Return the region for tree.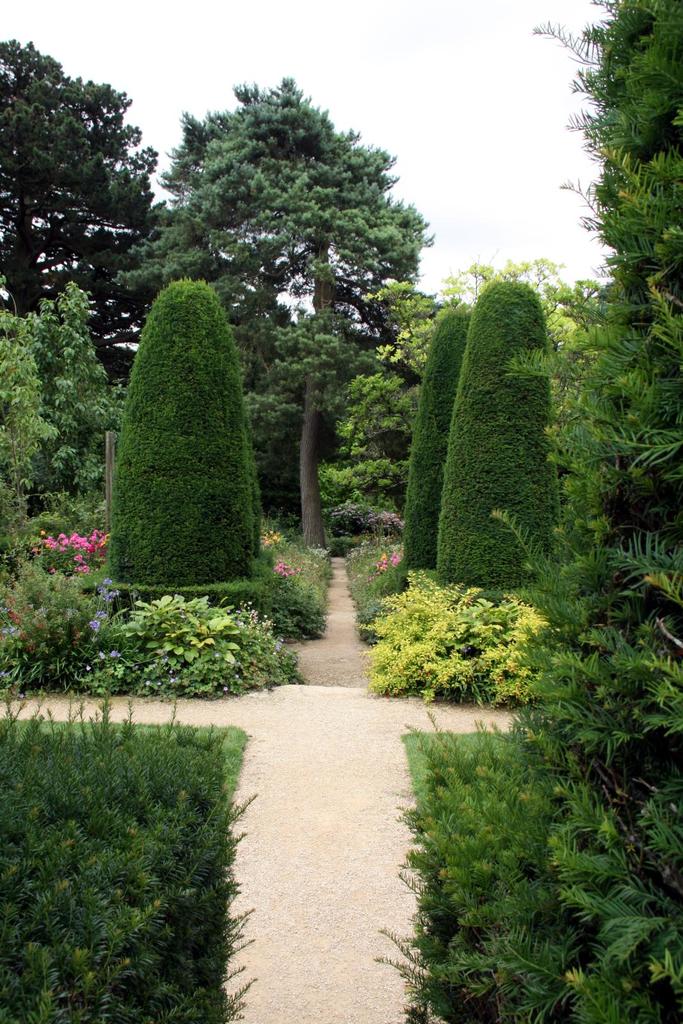
<region>402, 303, 469, 588</region>.
